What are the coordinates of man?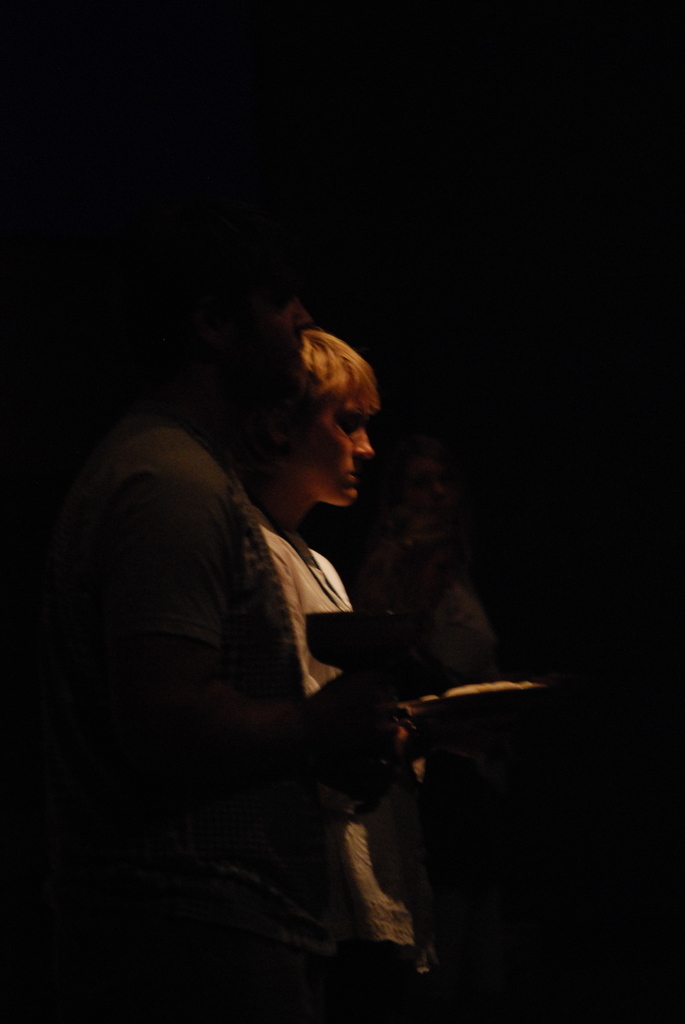
locate(33, 236, 461, 988).
